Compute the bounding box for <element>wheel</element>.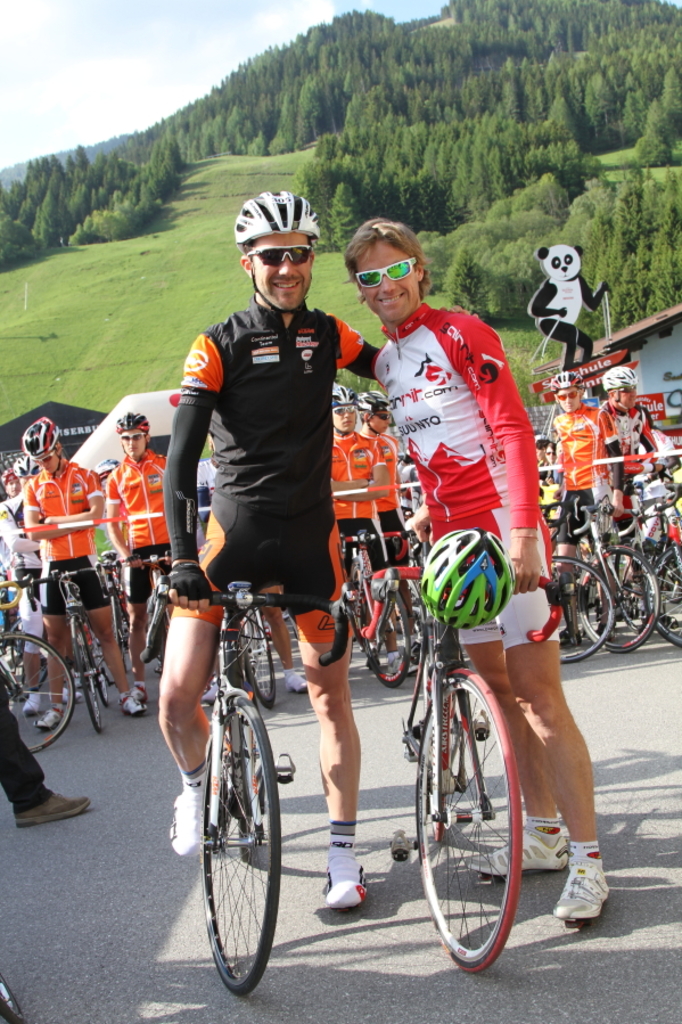
Rect(550, 552, 619, 660).
